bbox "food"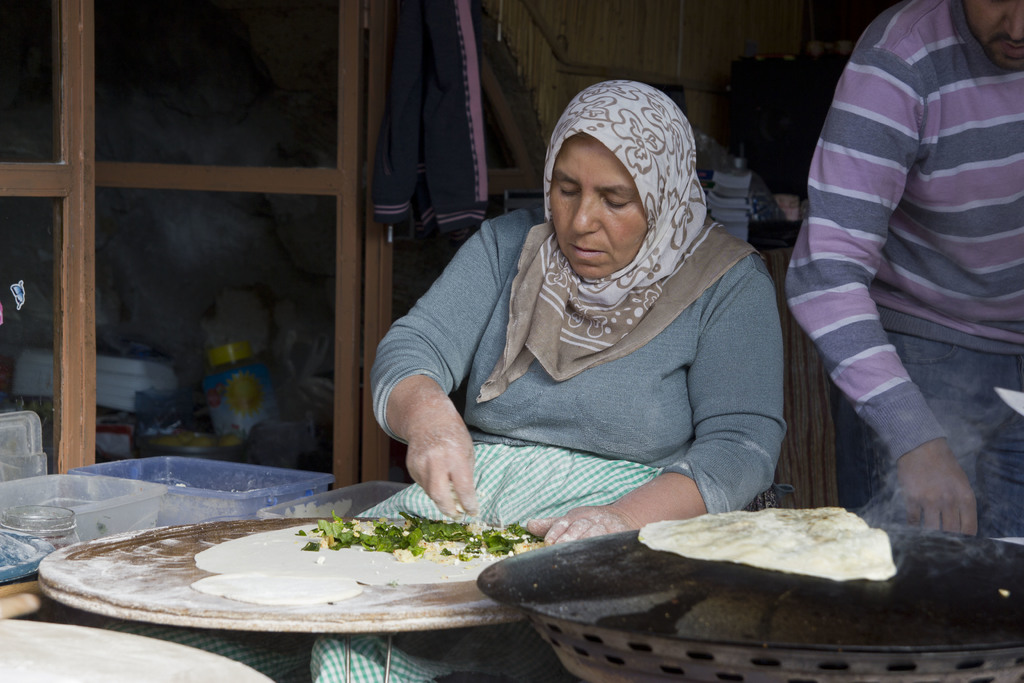
(190,507,547,605)
